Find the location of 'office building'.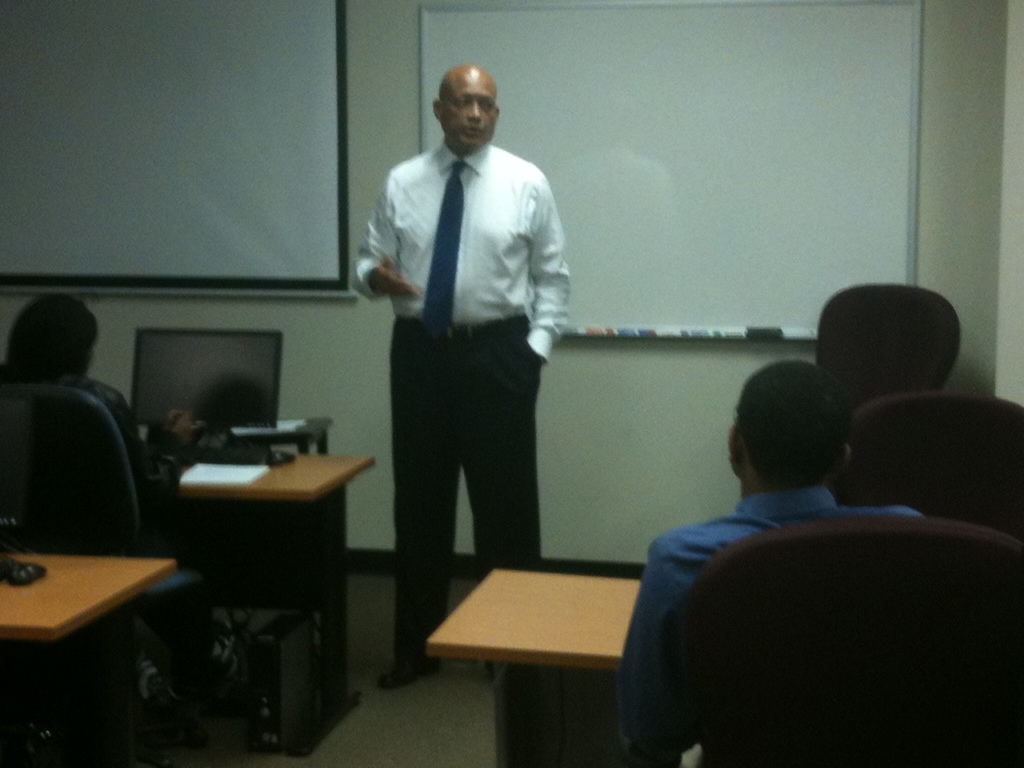
Location: rect(66, 56, 1023, 757).
